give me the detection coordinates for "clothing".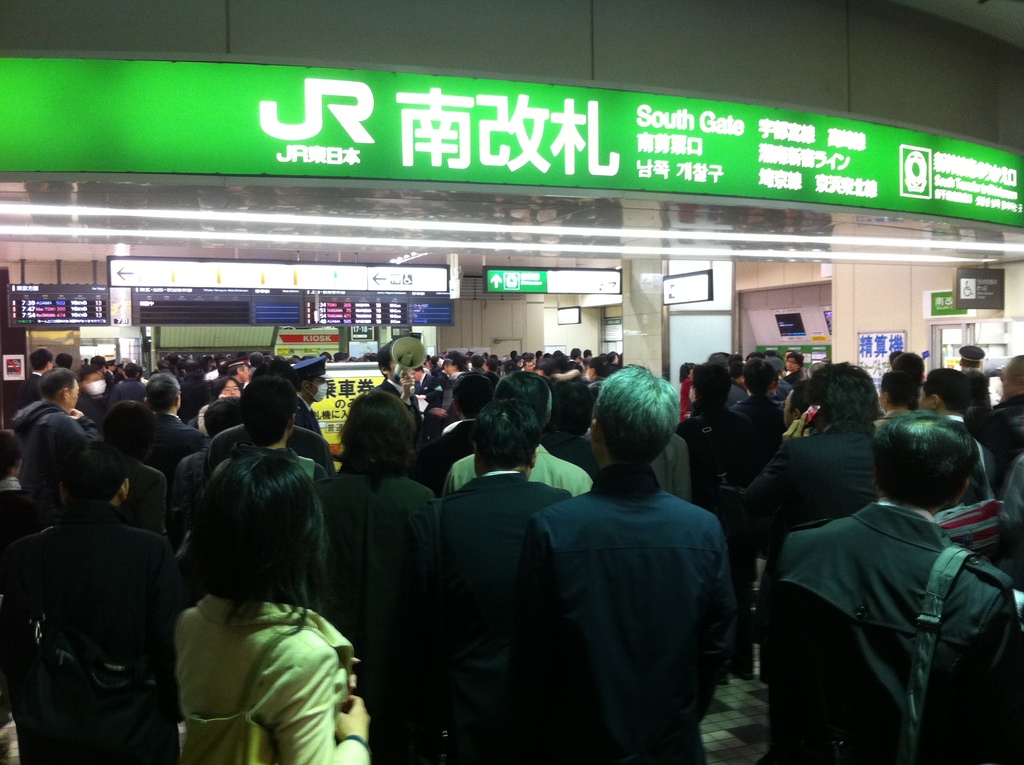
pyautogui.locateOnScreen(731, 396, 781, 439).
